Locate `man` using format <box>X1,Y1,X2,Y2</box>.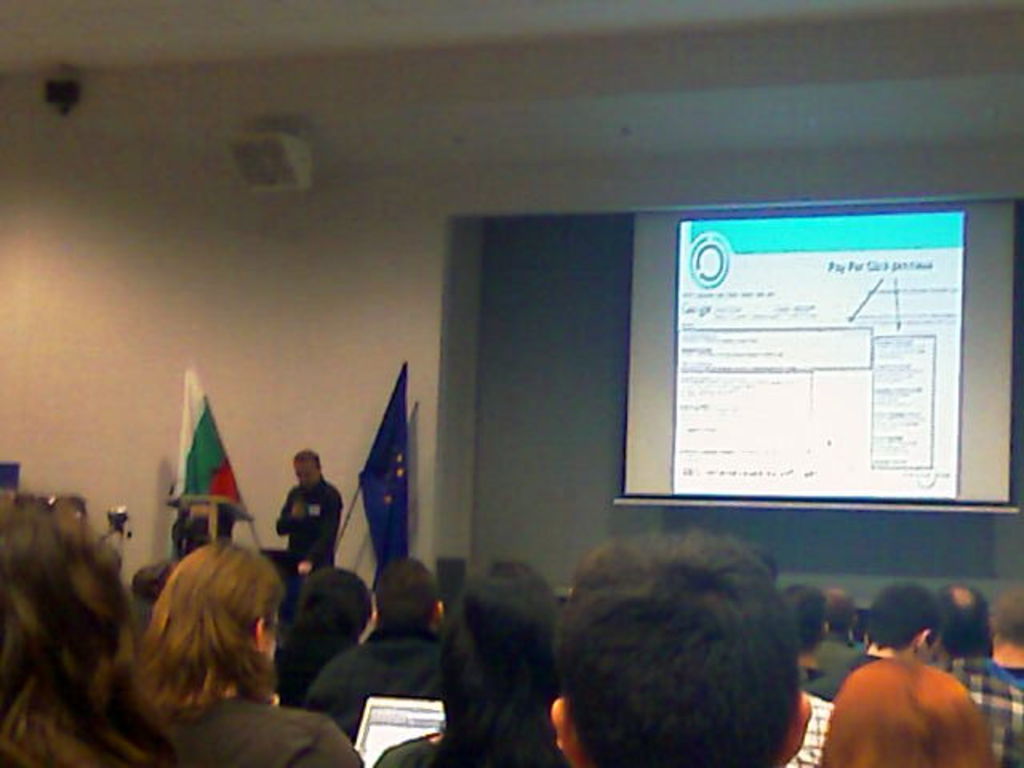
<box>931,579,1022,766</box>.
